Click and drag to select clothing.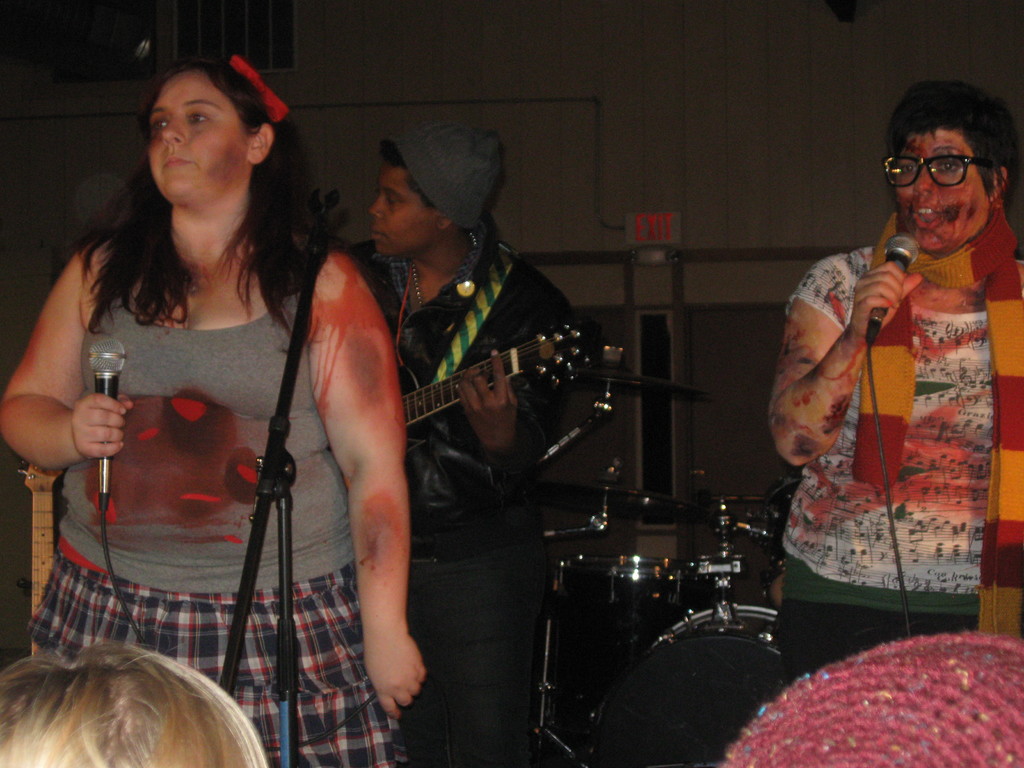
Selection: box(26, 284, 410, 767).
